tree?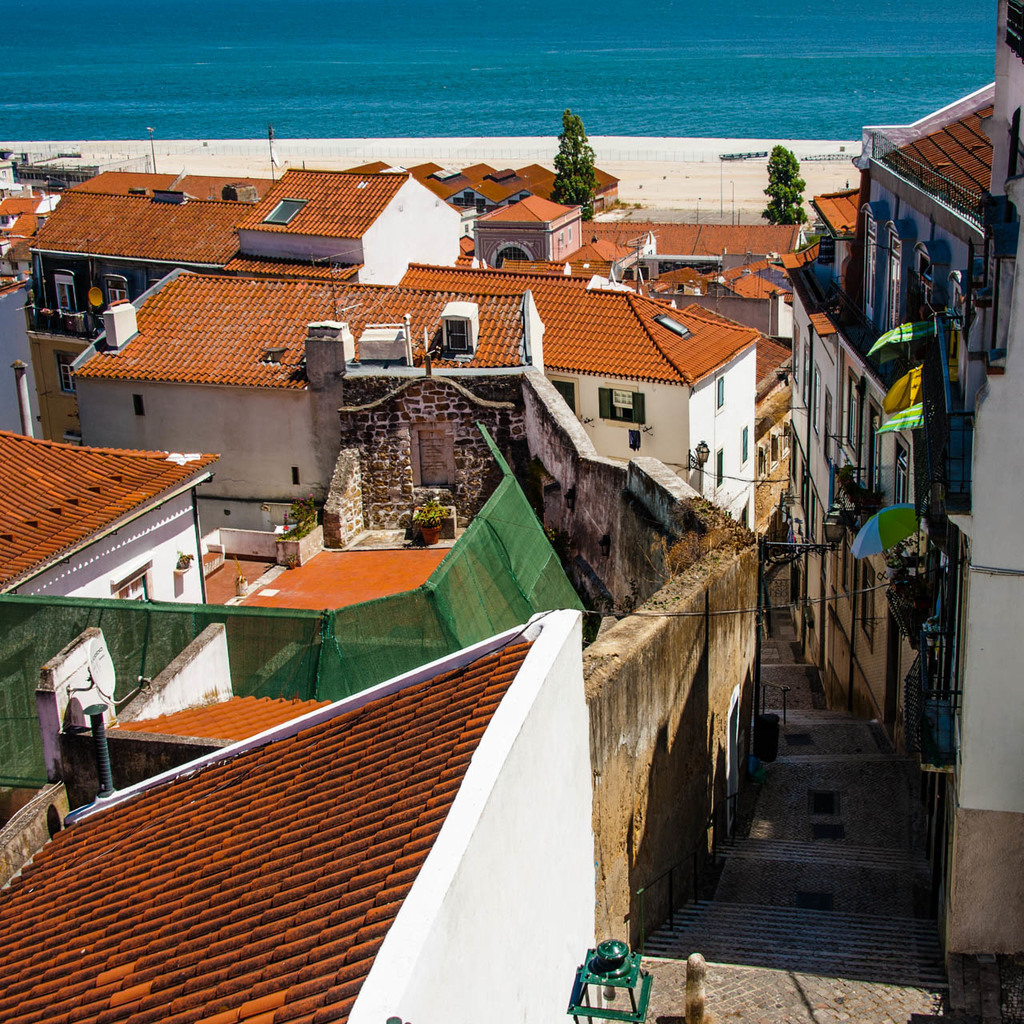
region(758, 147, 811, 225)
